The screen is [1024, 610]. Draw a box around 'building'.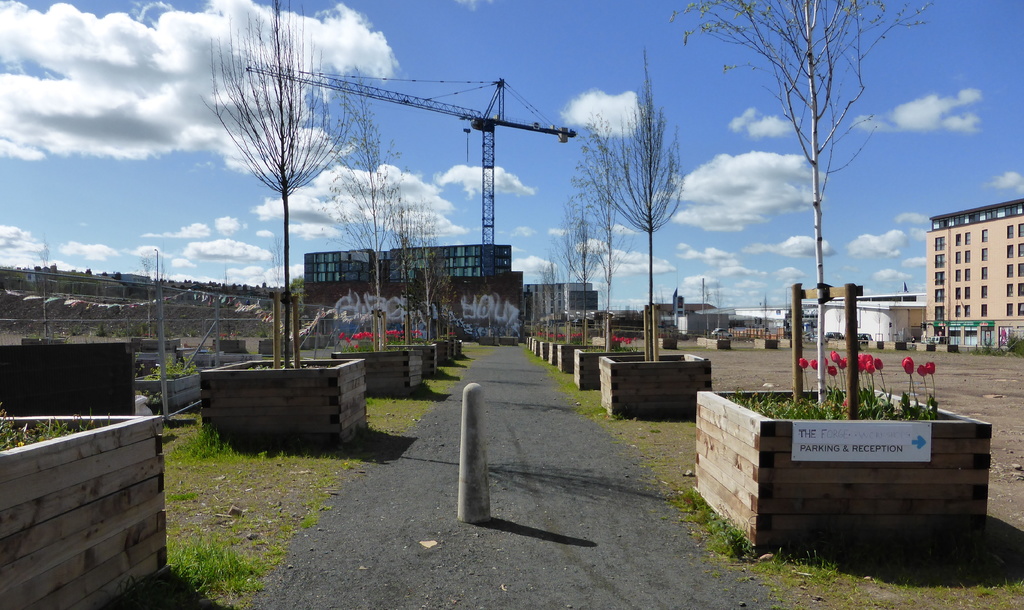
pyautogui.locateOnScreen(298, 239, 514, 333).
